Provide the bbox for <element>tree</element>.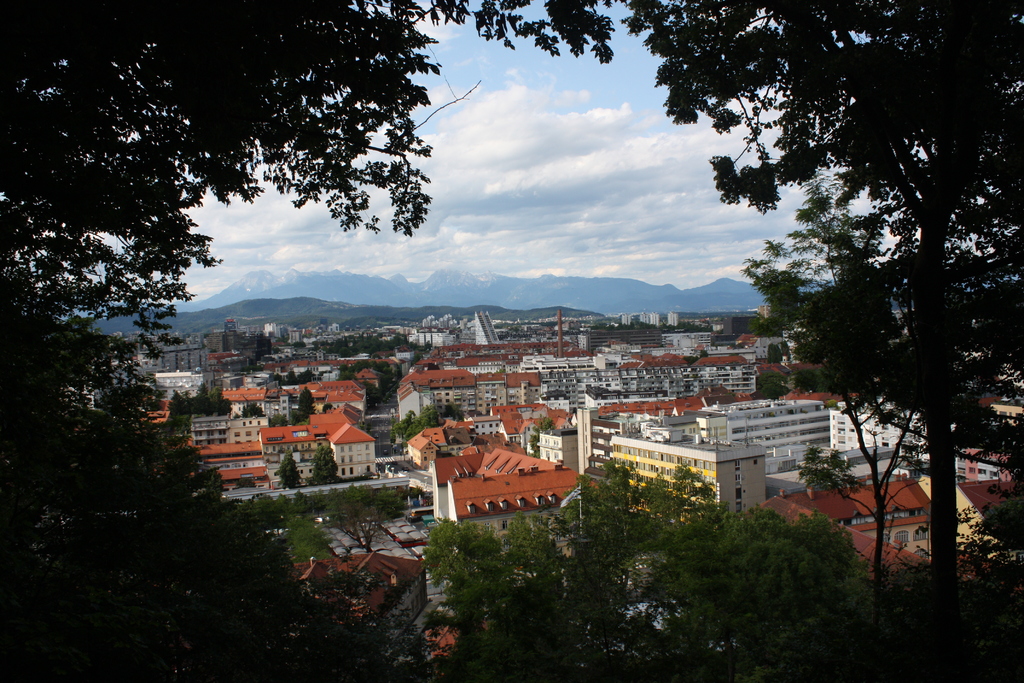
(x1=753, y1=368, x2=791, y2=399).
